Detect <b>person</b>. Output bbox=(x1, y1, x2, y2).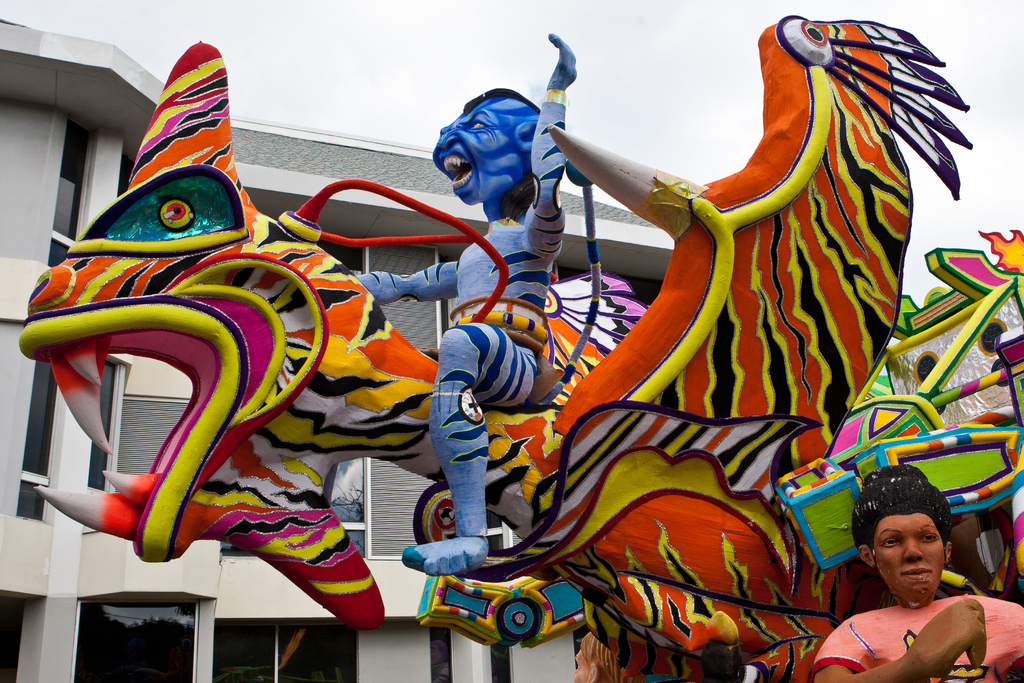
bbox=(572, 631, 617, 680).
